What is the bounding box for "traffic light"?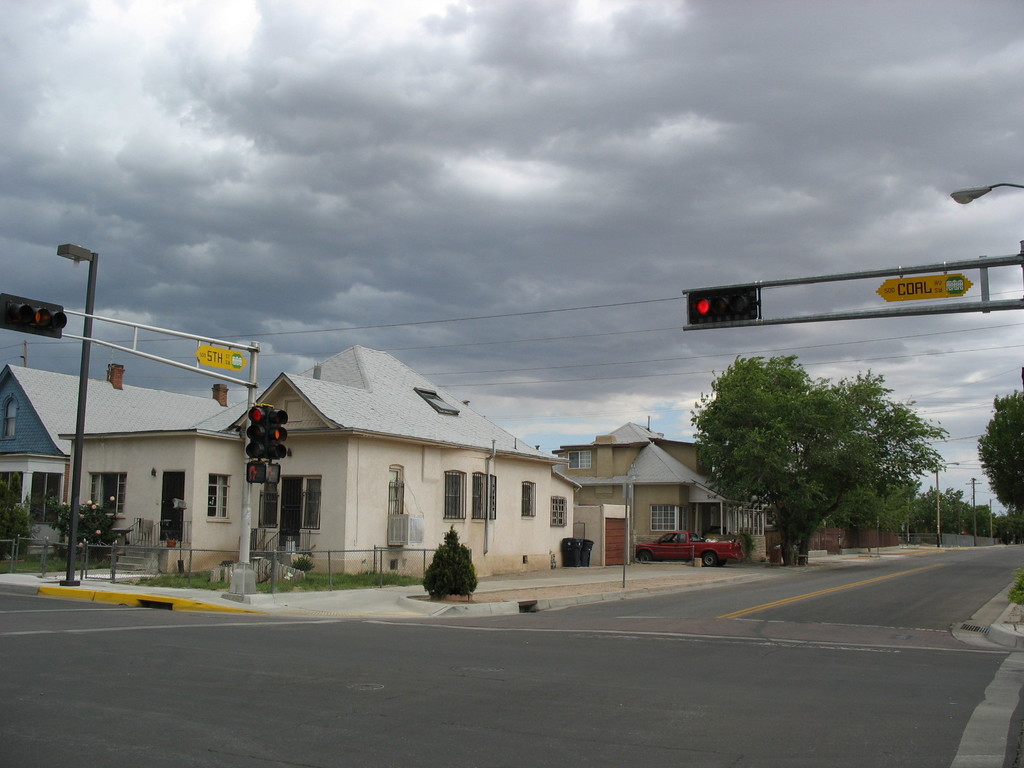
(267, 463, 282, 483).
